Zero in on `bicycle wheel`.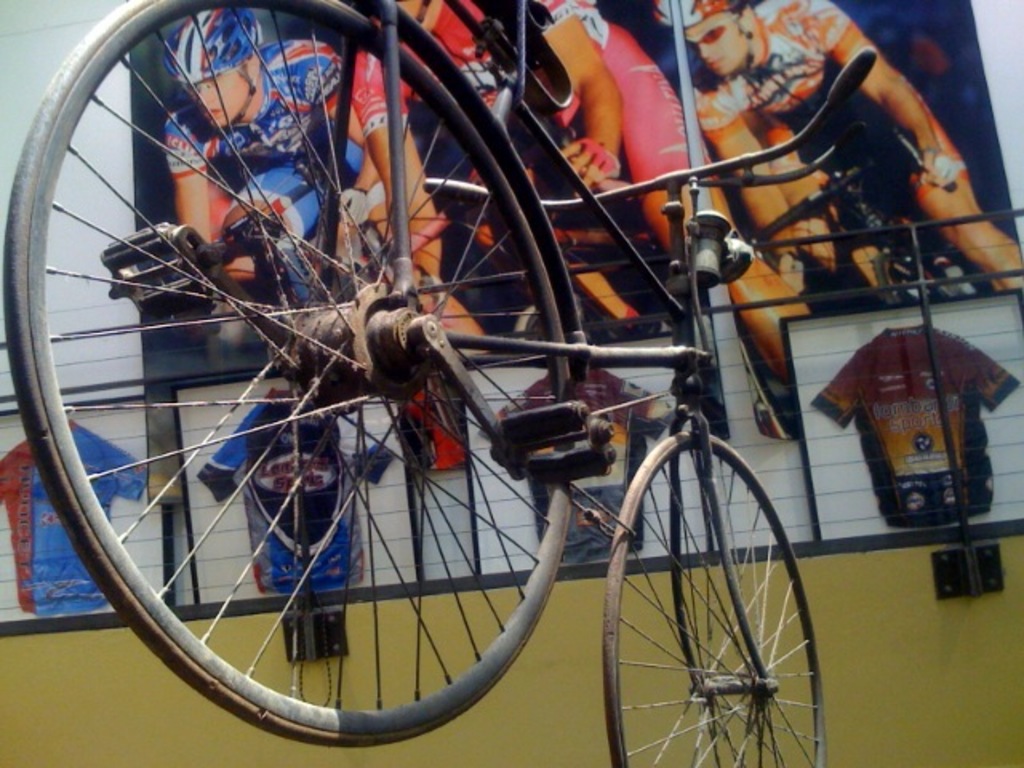
Zeroed in: select_region(509, 306, 549, 358).
